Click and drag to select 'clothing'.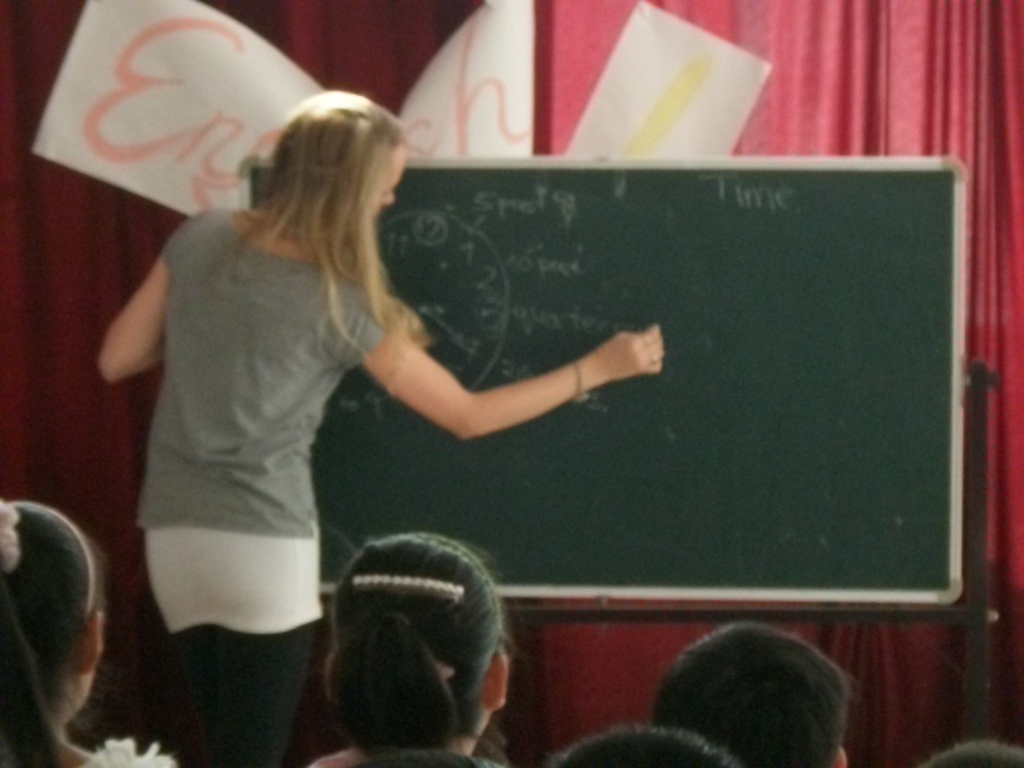
Selection: 152,198,414,766.
